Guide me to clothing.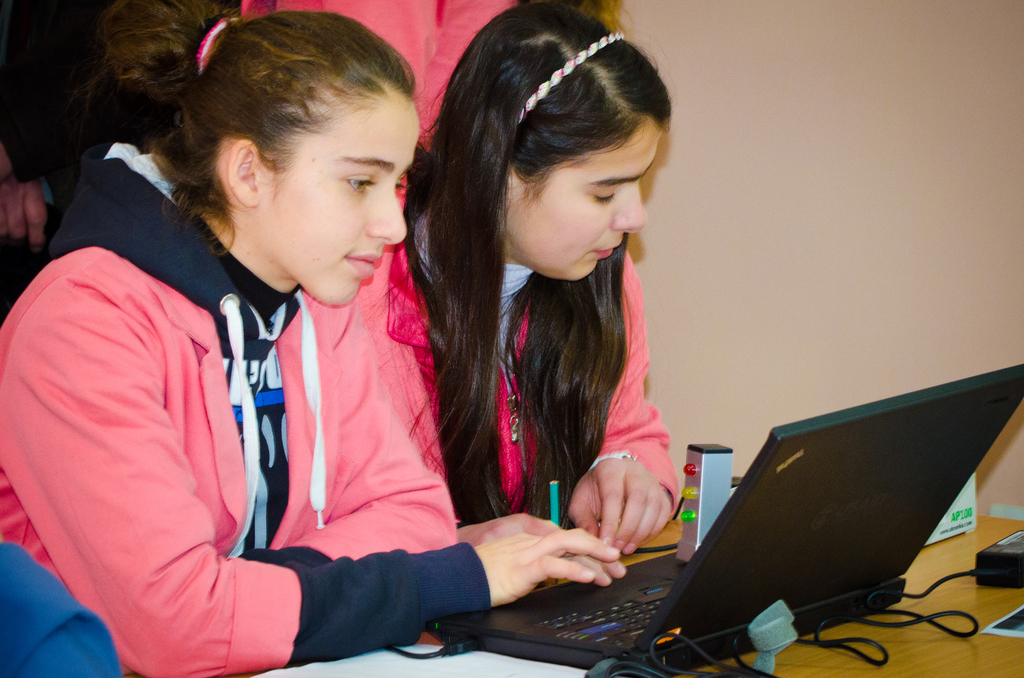
Guidance: box=[425, 243, 681, 525].
